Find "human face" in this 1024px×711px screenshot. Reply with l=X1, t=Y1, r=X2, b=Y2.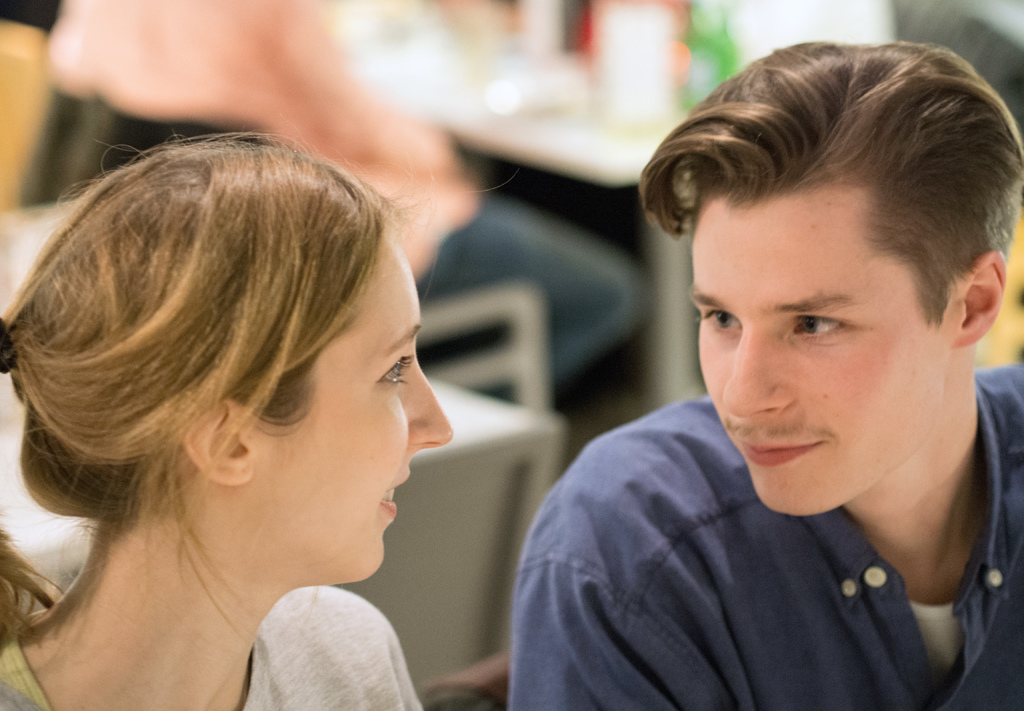
l=258, t=238, r=453, b=585.
